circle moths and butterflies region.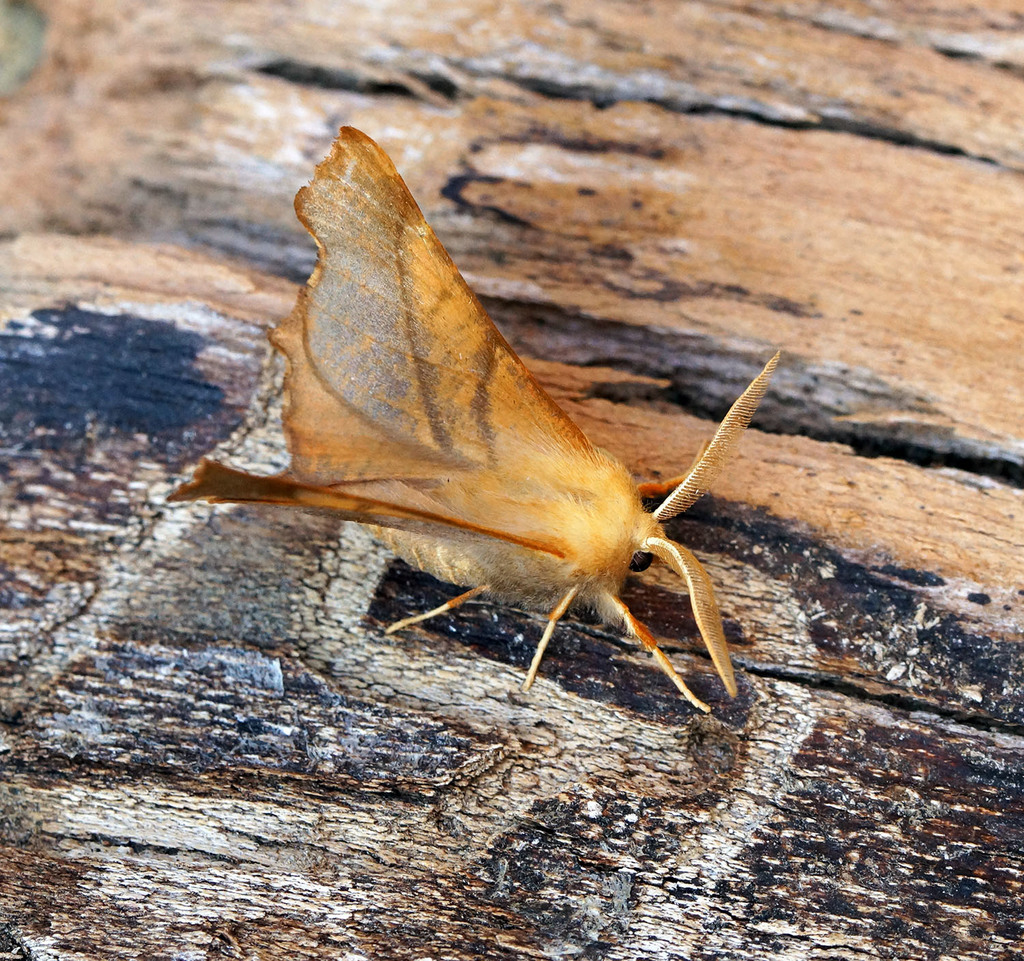
Region: region(160, 115, 782, 716).
